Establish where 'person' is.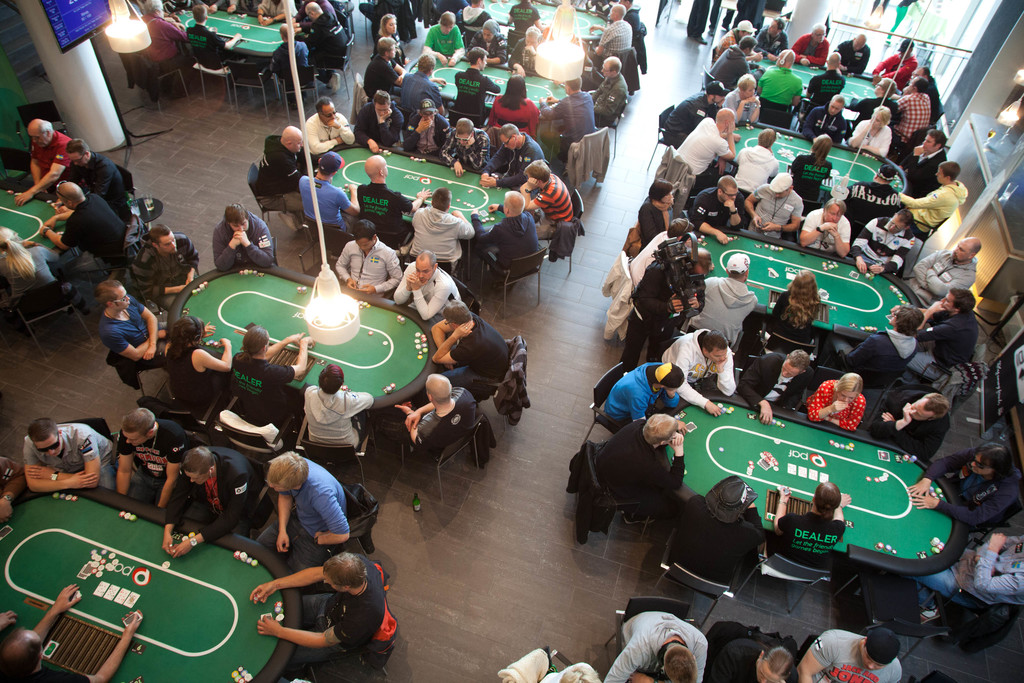
Established at bbox=[437, 117, 499, 174].
